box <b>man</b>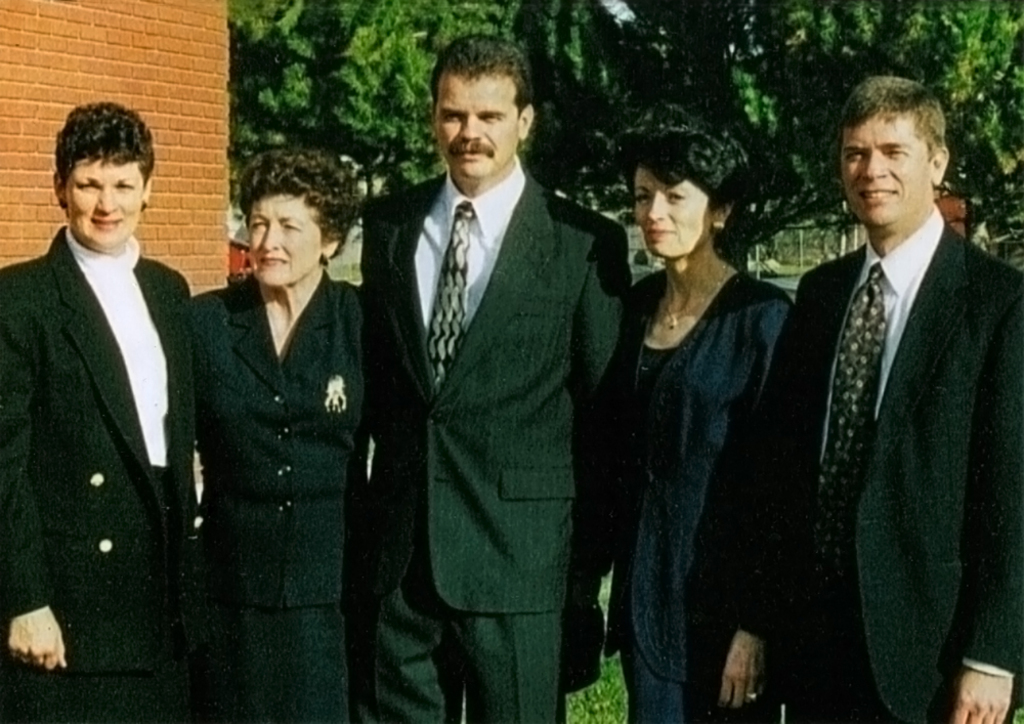
crop(770, 72, 1023, 723)
